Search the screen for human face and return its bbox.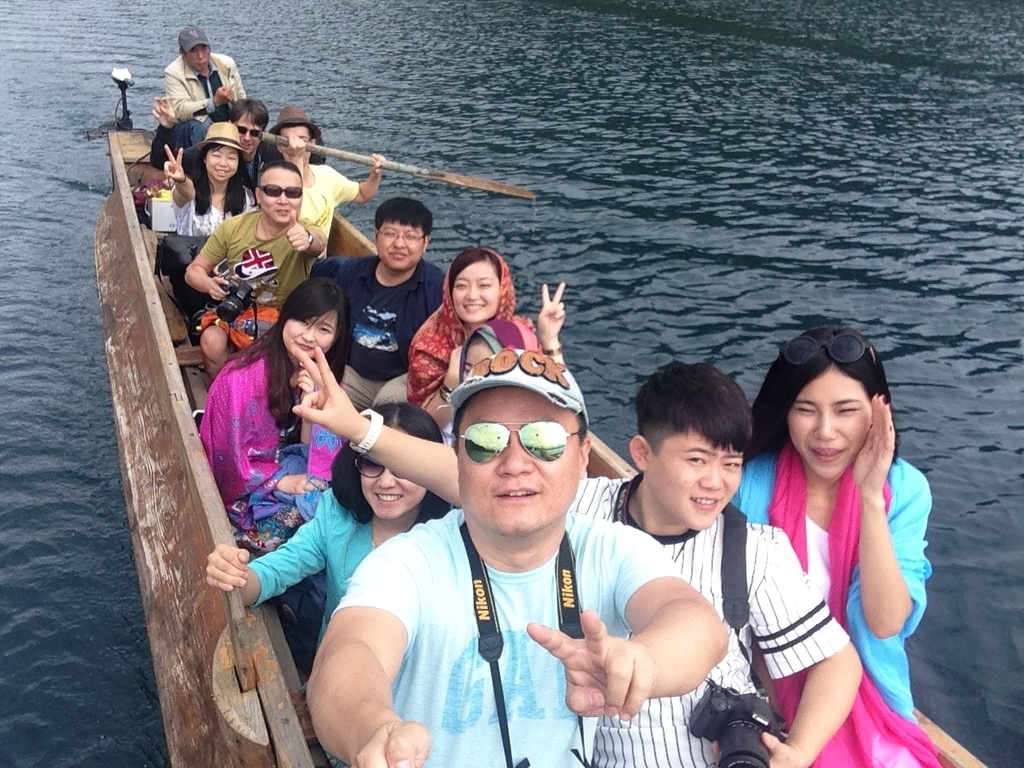
Found: bbox=[238, 114, 261, 151].
